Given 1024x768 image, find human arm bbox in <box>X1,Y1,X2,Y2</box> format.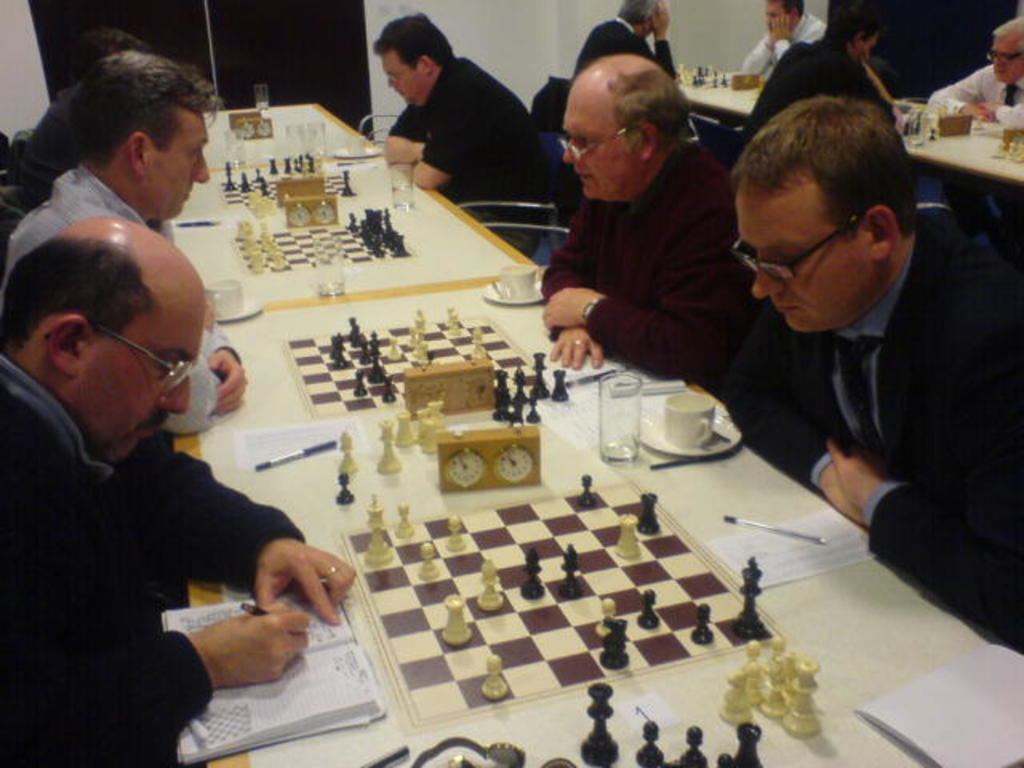
<box>826,282,1021,645</box>.
